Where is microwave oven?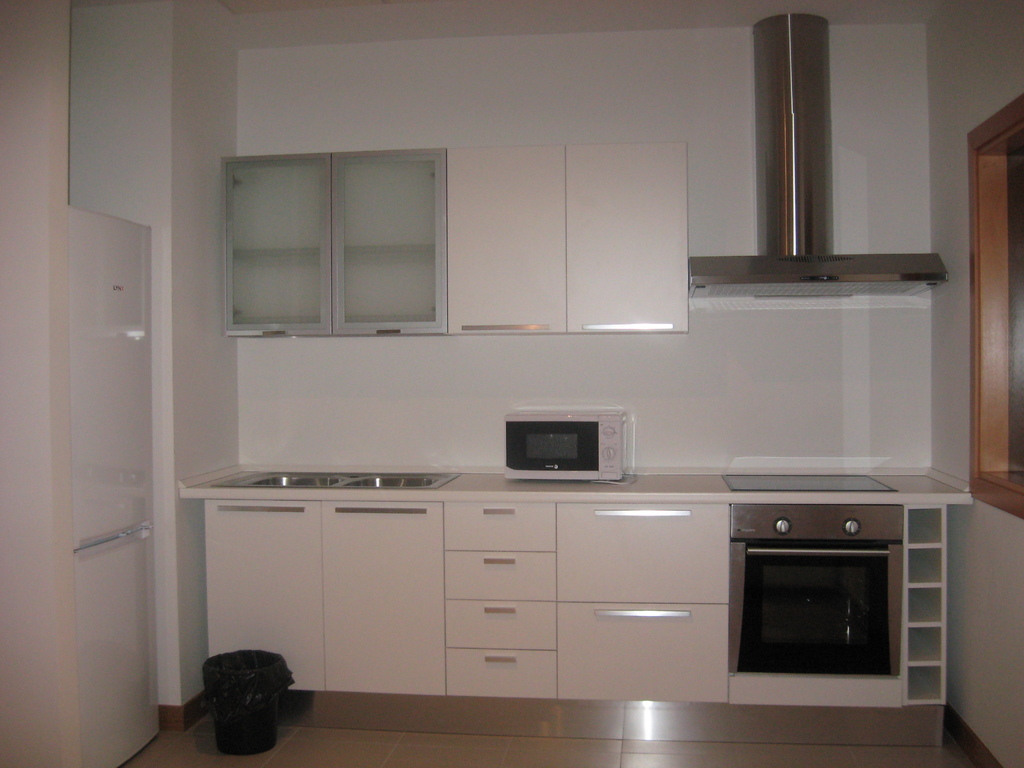
bbox(503, 412, 635, 479).
